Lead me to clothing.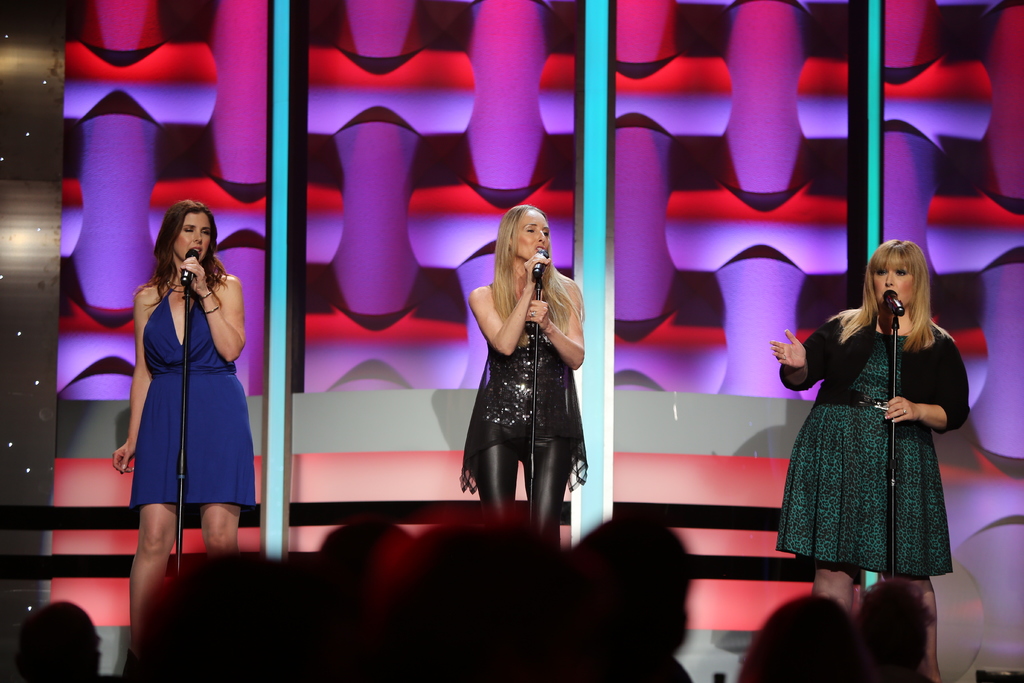
Lead to crop(778, 323, 970, 577).
